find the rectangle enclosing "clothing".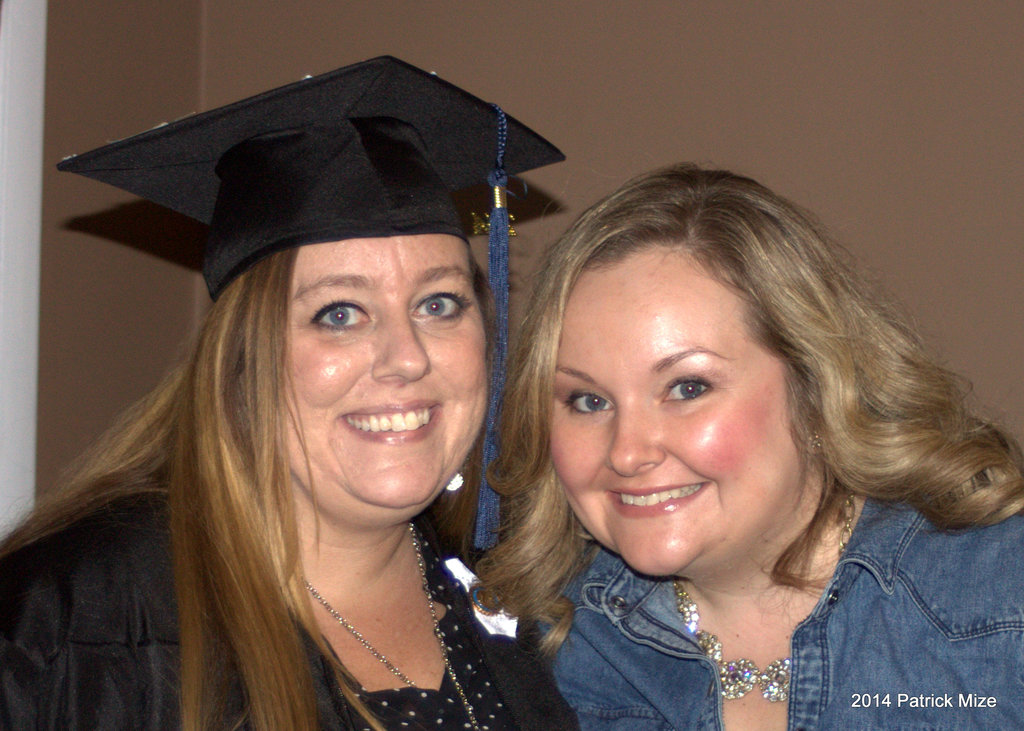
(x1=0, y1=485, x2=584, y2=730).
